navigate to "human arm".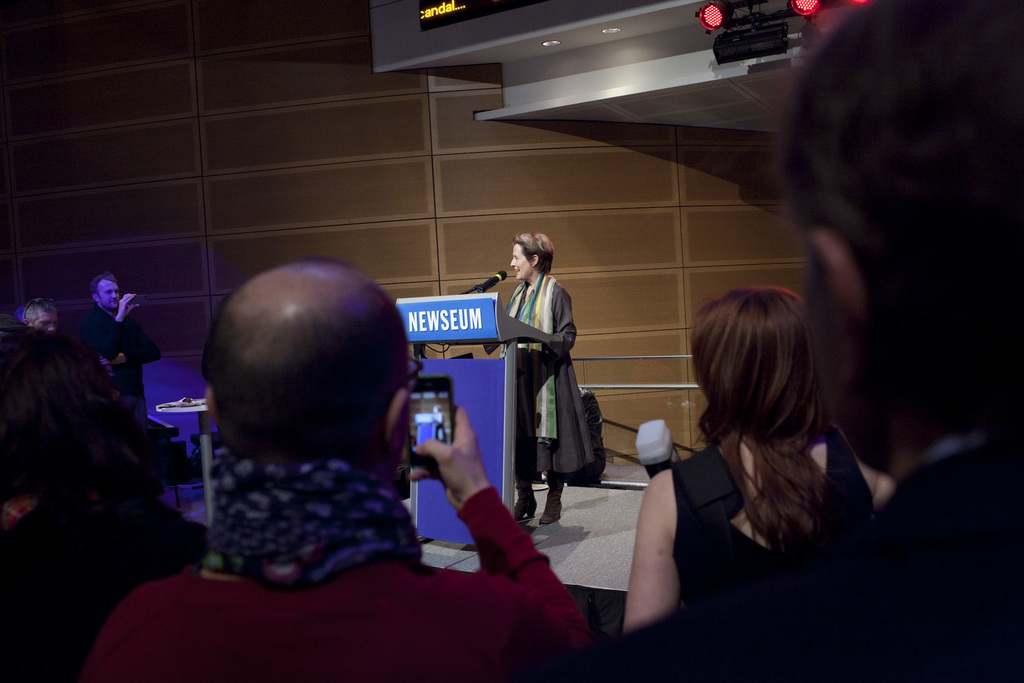
Navigation target: x1=843, y1=436, x2=911, y2=531.
